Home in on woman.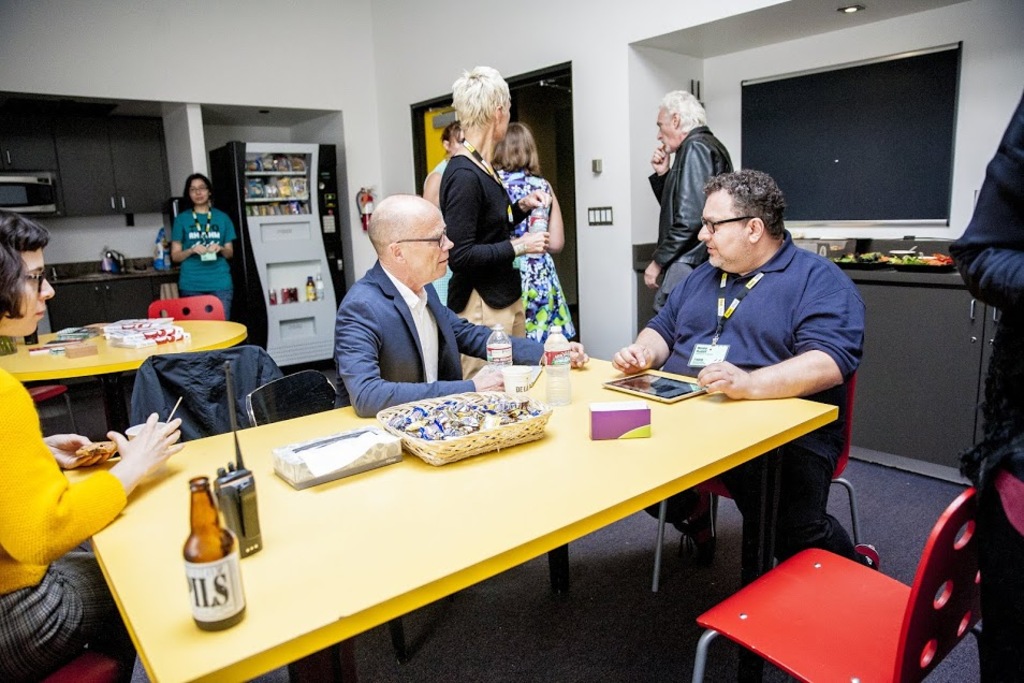
Homed in at crop(488, 118, 575, 343).
